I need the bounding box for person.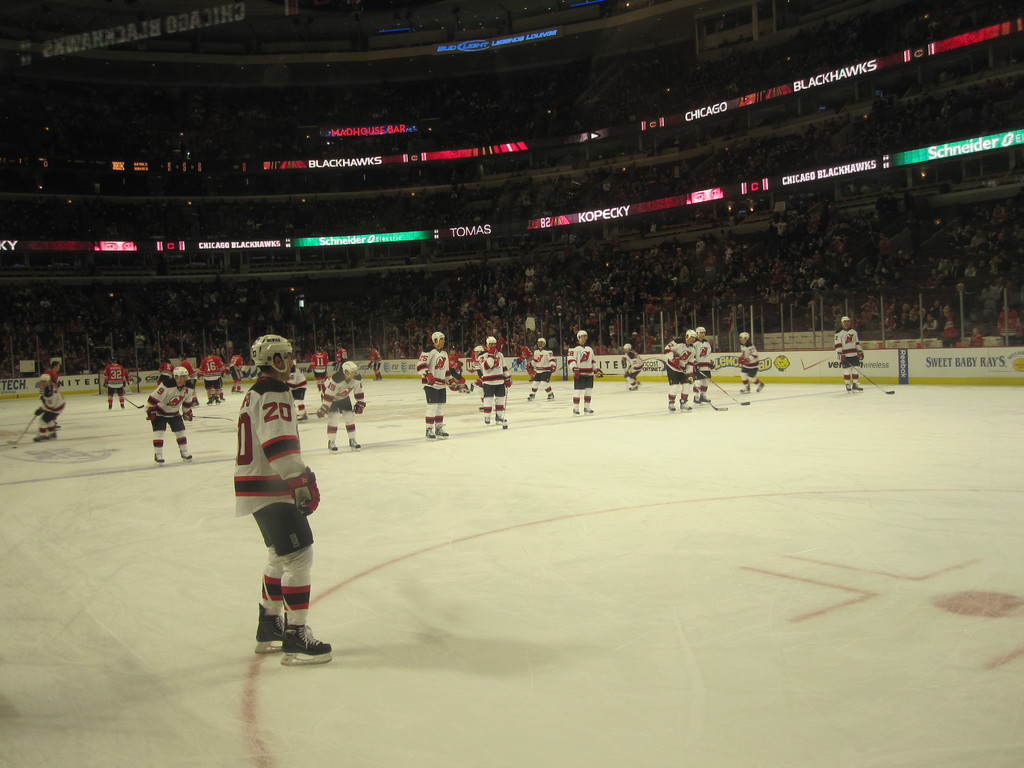
Here it is: crop(530, 339, 553, 399).
